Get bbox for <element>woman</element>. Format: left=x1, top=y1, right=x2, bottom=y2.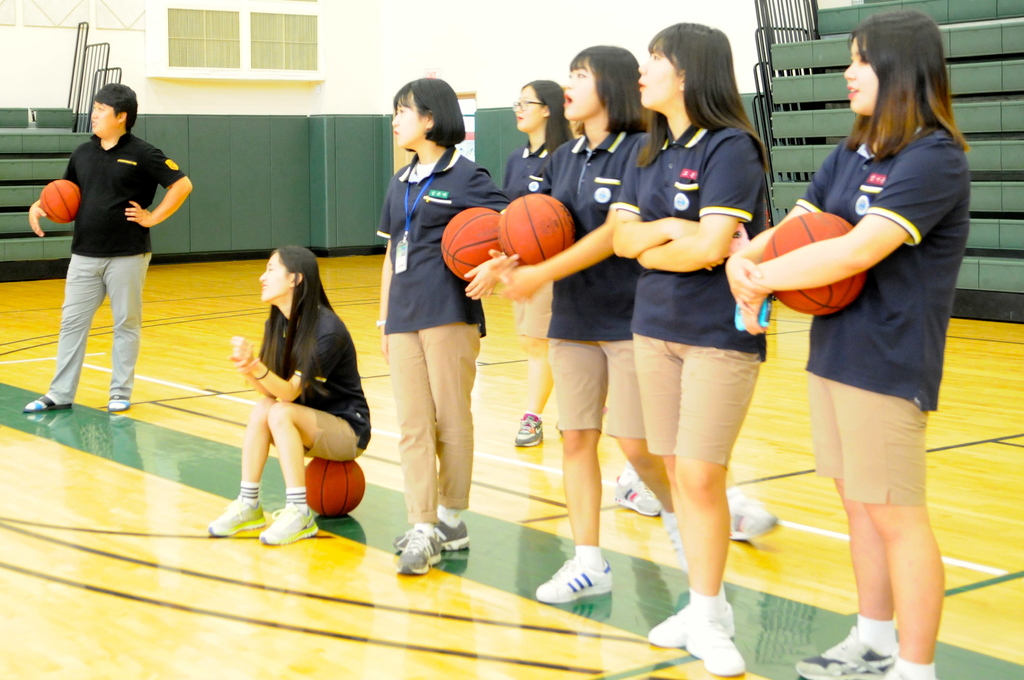
left=490, top=41, right=726, bottom=603.
